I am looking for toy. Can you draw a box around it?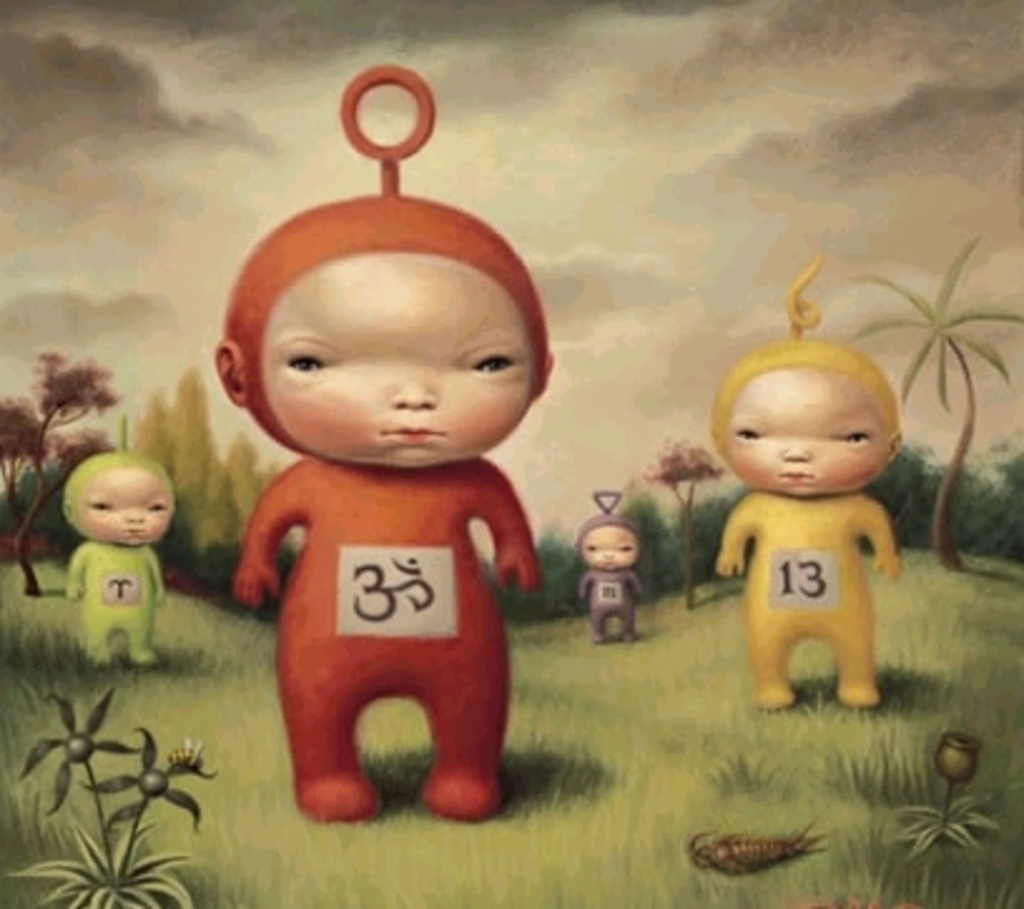
Sure, the bounding box is bbox(710, 249, 904, 711).
